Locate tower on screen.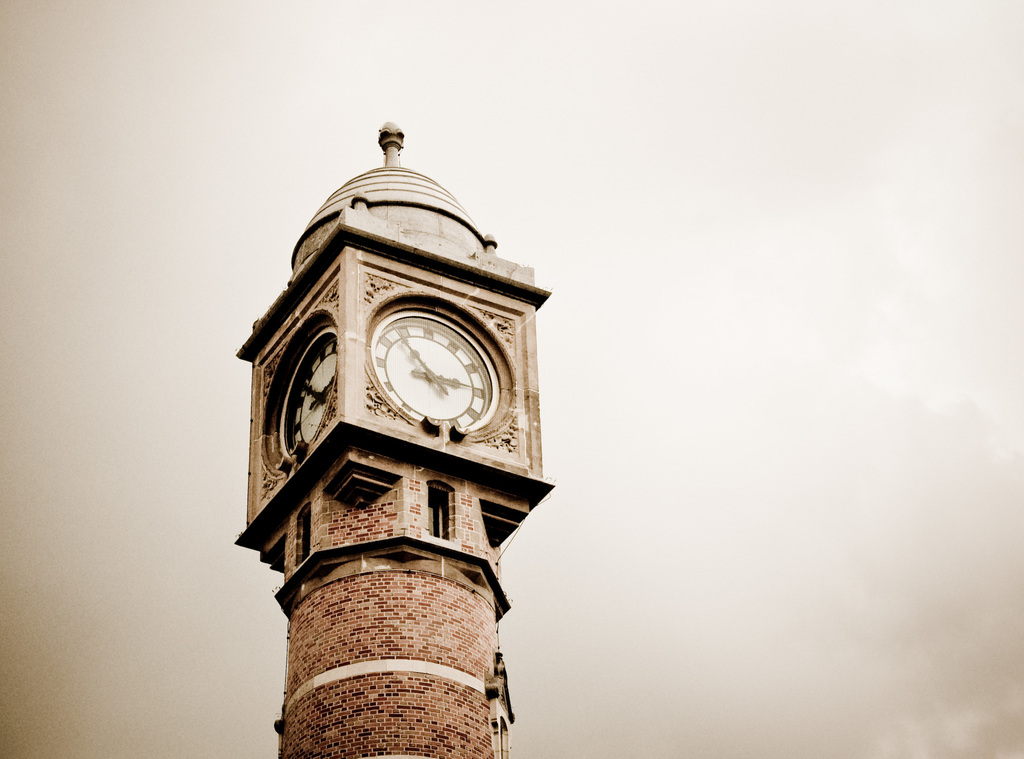
On screen at <bbox>237, 114, 548, 758</bbox>.
